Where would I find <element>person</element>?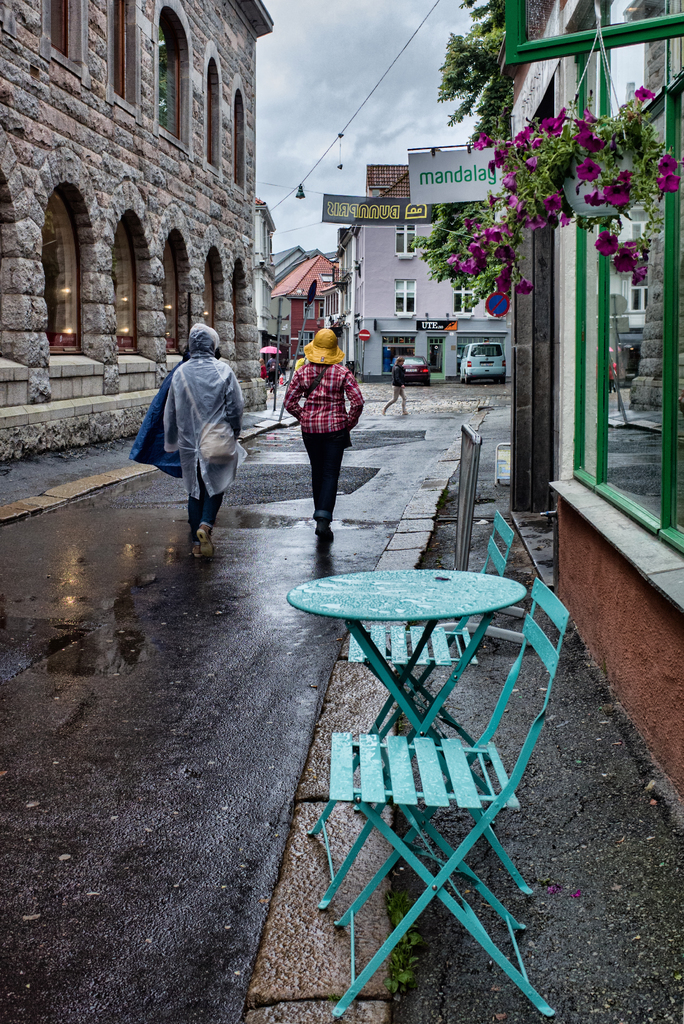
At [left=281, top=295, right=366, bottom=546].
